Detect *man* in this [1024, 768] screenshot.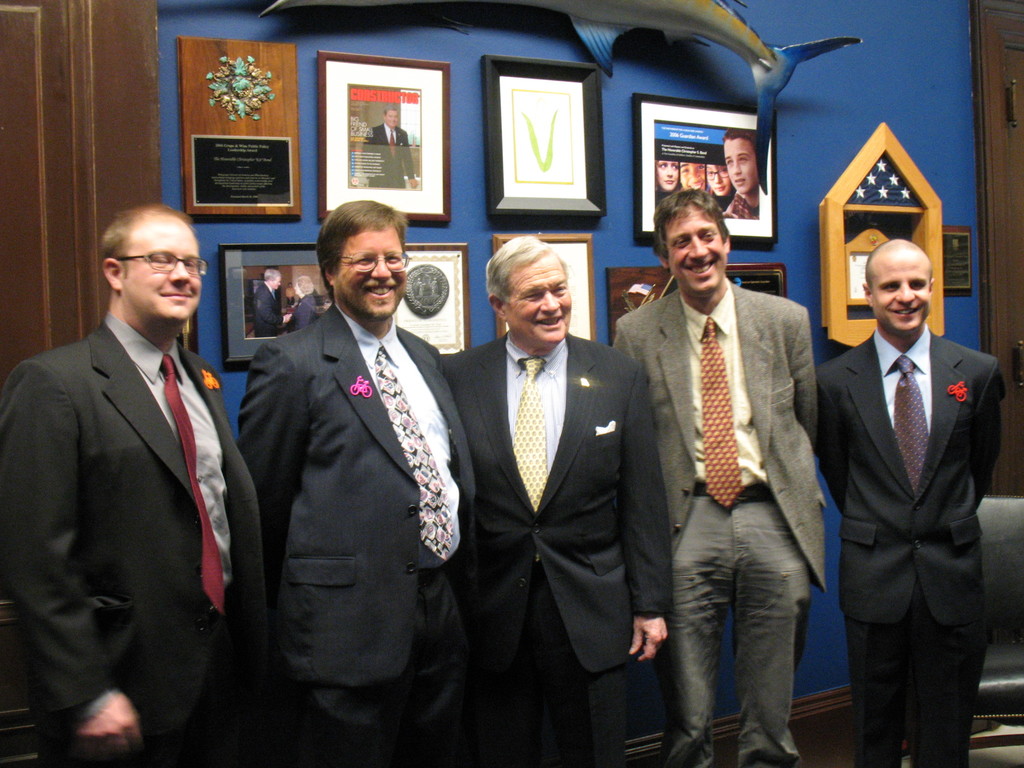
Detection: <box>442,232,670,767</box>.
